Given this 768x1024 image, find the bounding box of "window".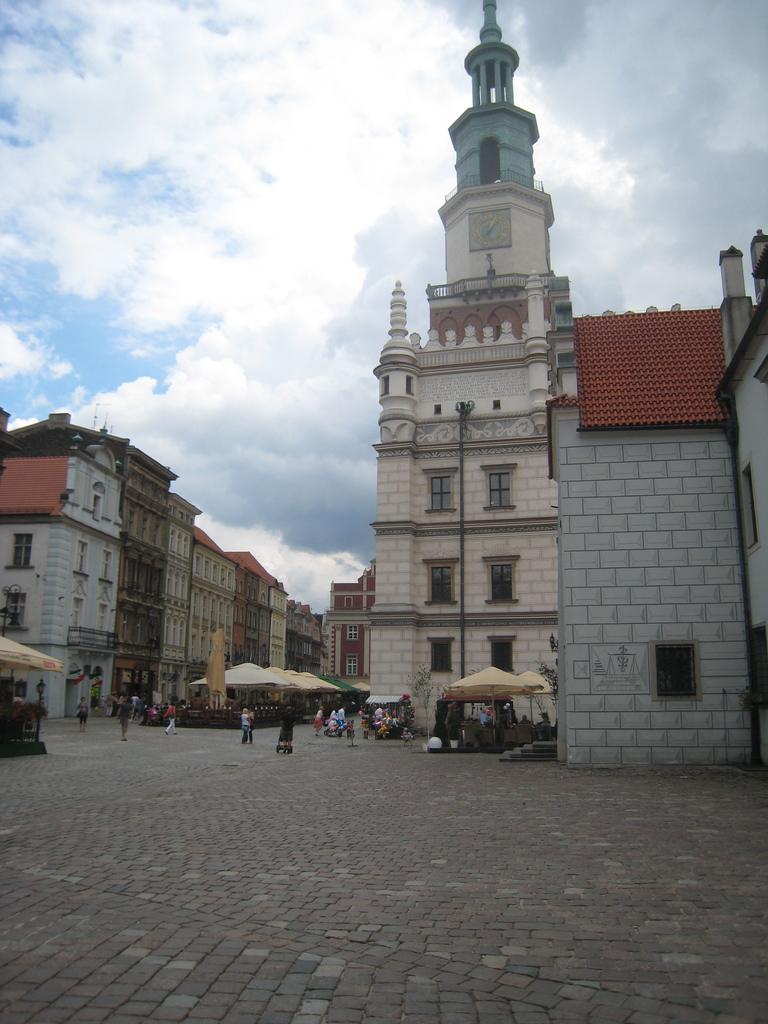
646/634/705/702.
